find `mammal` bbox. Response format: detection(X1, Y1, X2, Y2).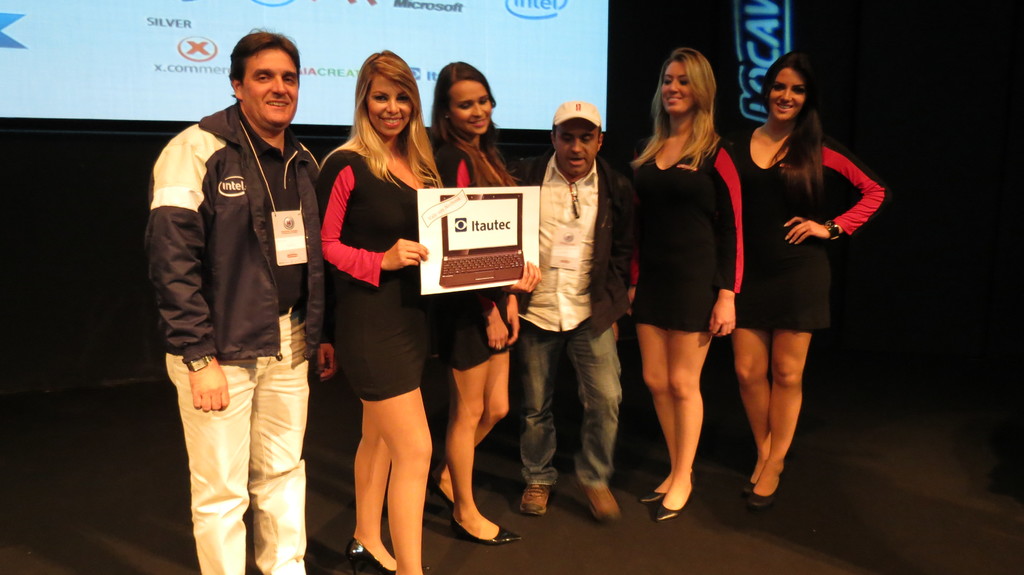
detection(430, 61, 525, 546).
